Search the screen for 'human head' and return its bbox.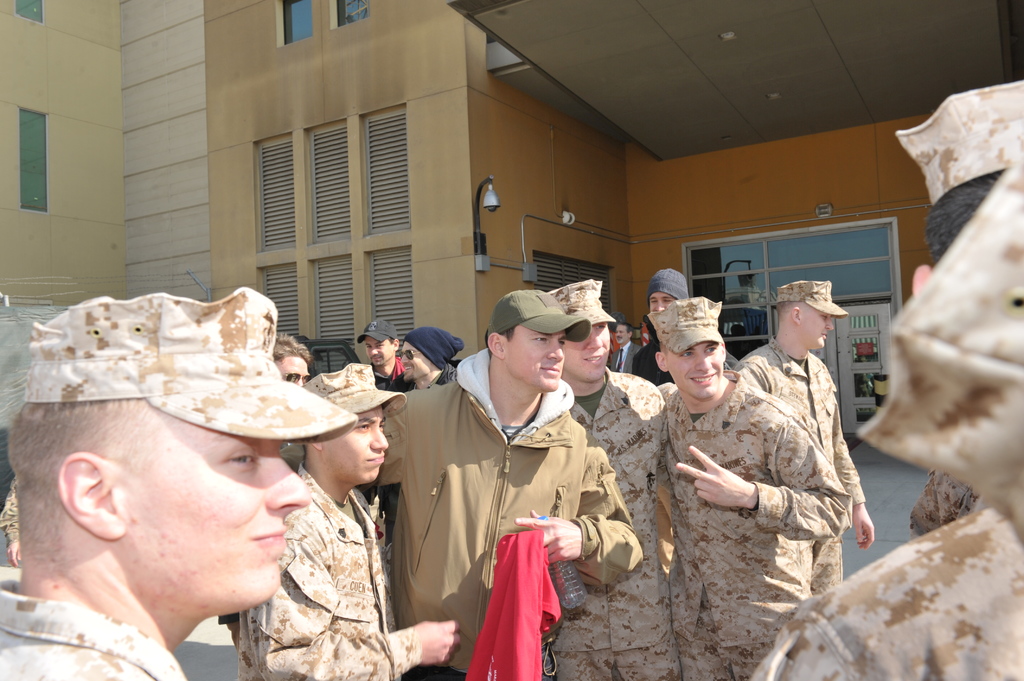
Found: Rect(401, 327, 465, 382).
